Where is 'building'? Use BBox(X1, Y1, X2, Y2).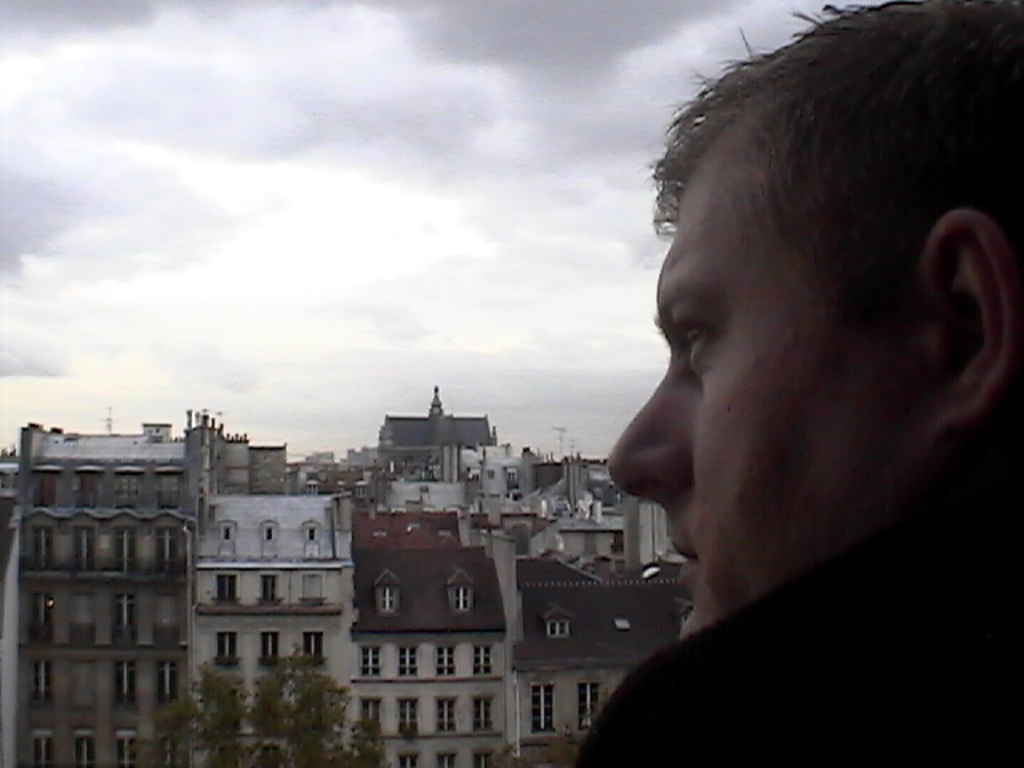
BBox(203, 486, 368, 766).
